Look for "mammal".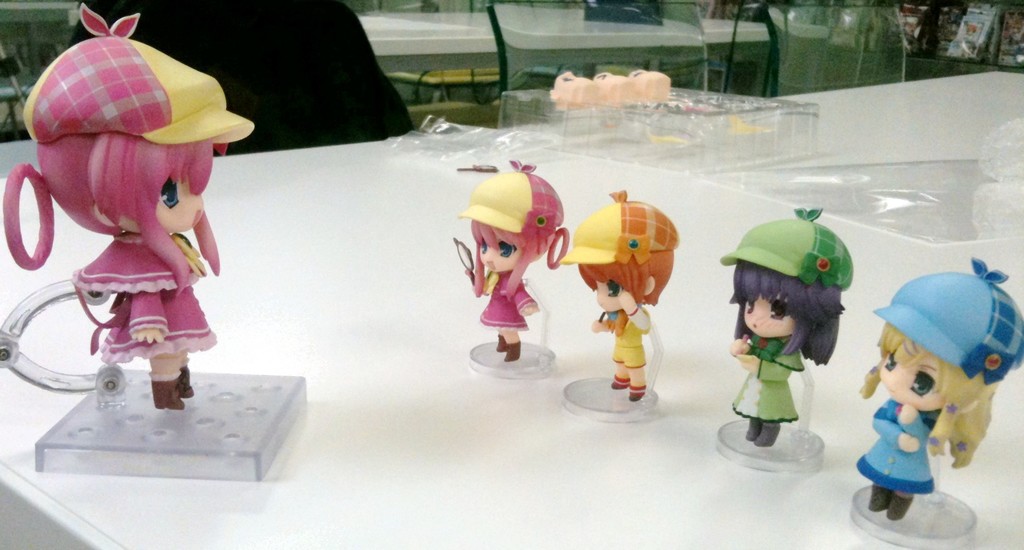
Found: l=1, t=0, r=256, b=403.
